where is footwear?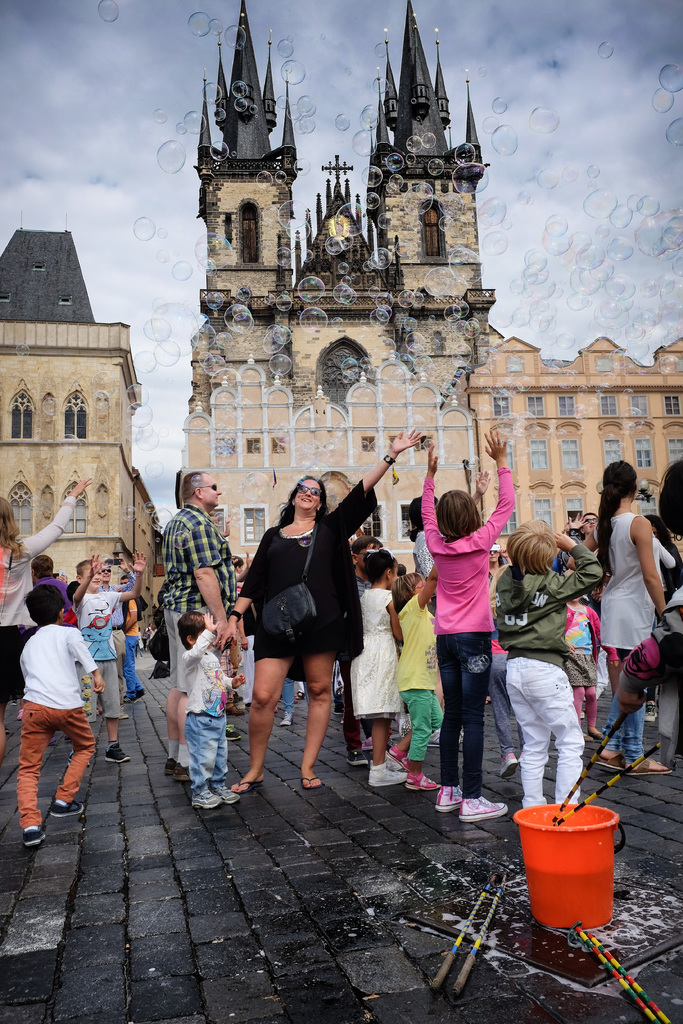
[left=429, top=726, right=460, bottom=749].
